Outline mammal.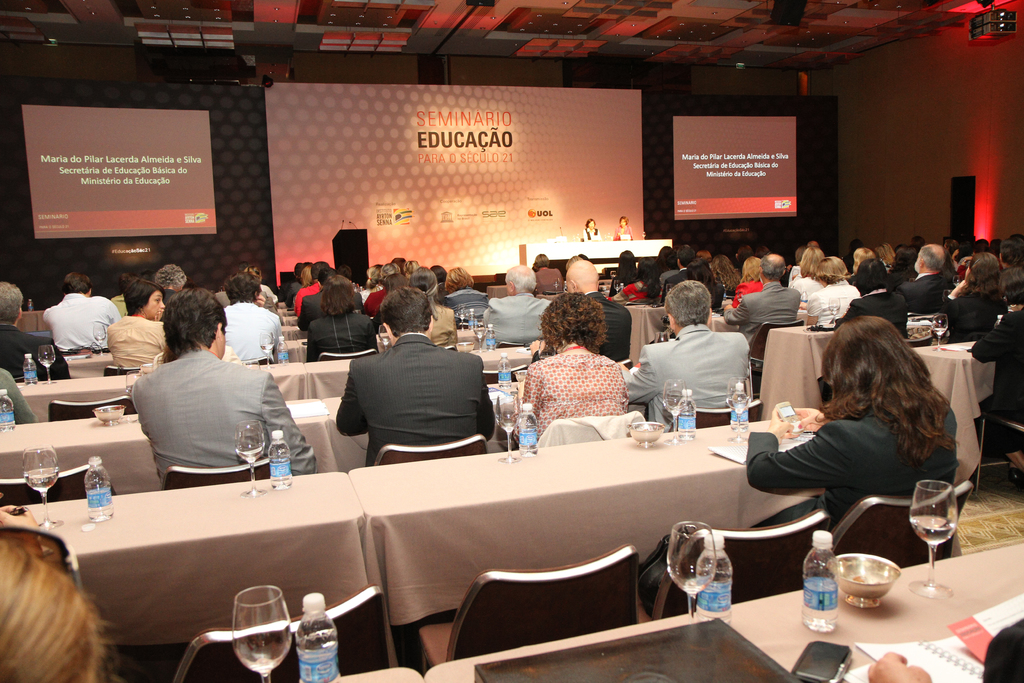
Outline: box=[747, 318, 963, 585].
